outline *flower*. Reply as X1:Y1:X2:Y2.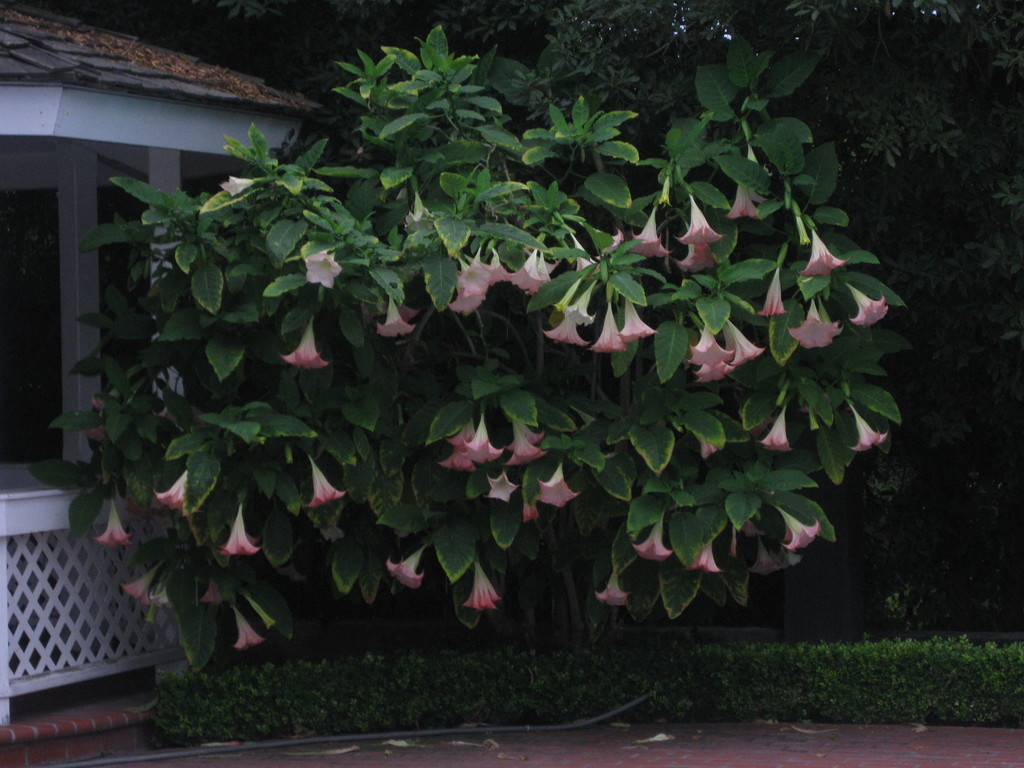
504:415:548:464.
